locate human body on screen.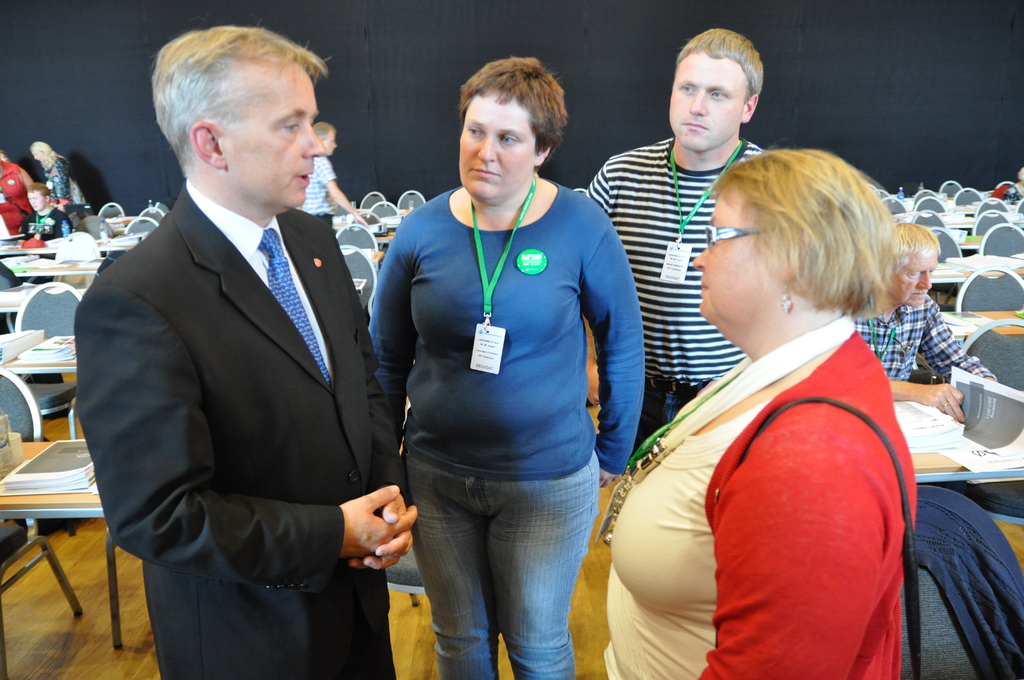
On screen at [left=582, top=27, right=753, bottom=444].
